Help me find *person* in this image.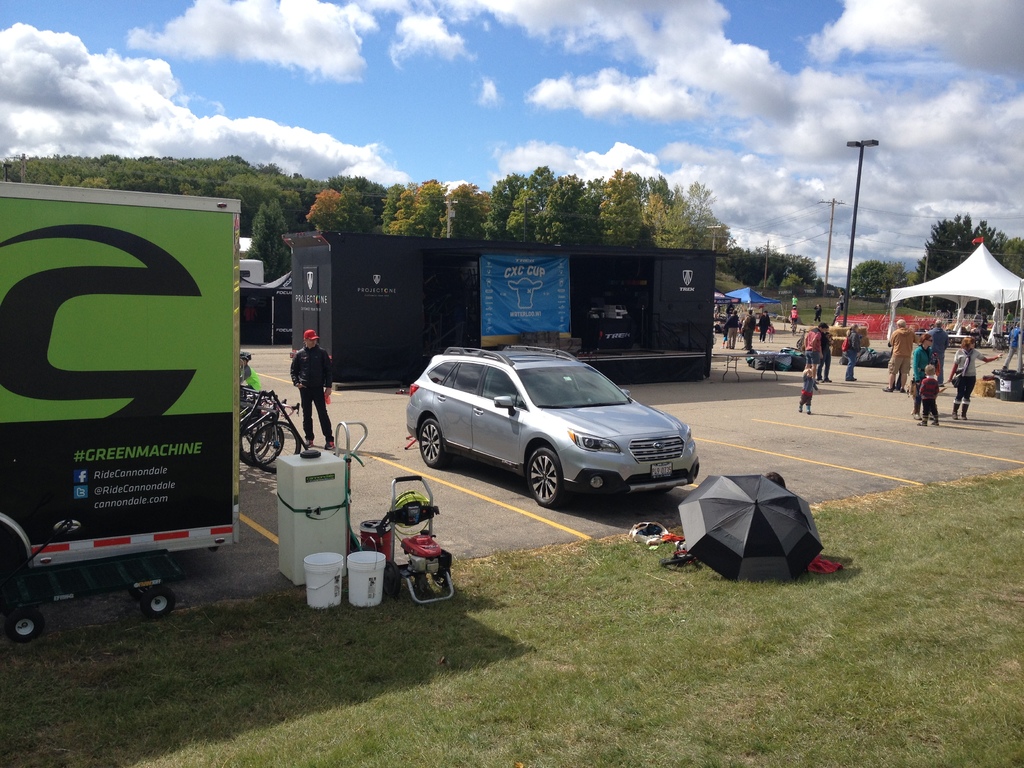
Found it: detection(792, 364, 826, 417).
